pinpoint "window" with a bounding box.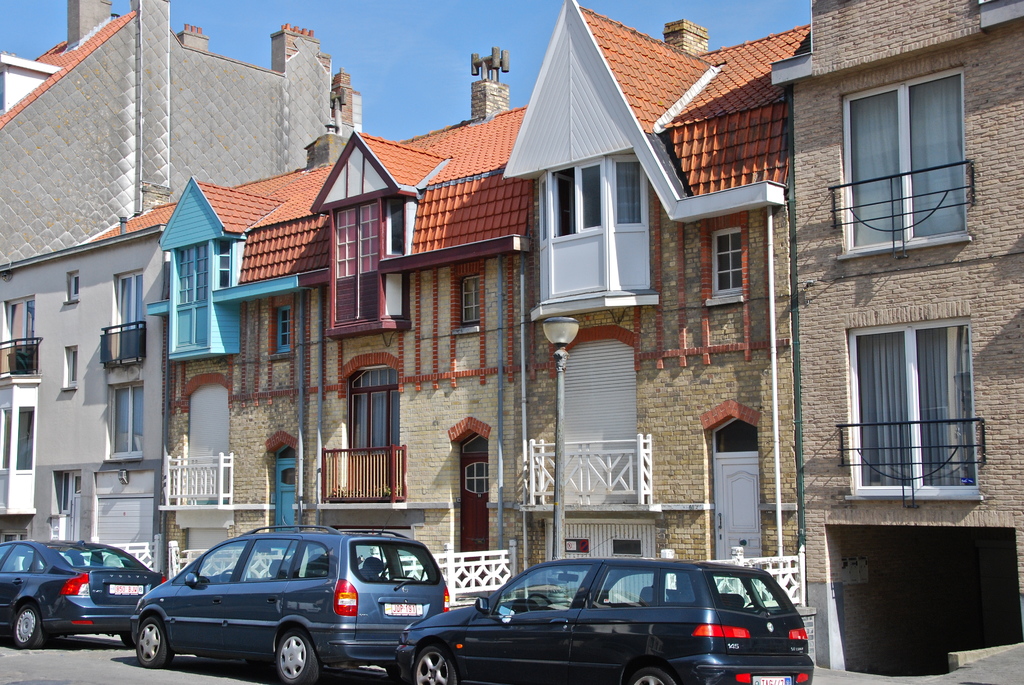
(216,240,237,285).
